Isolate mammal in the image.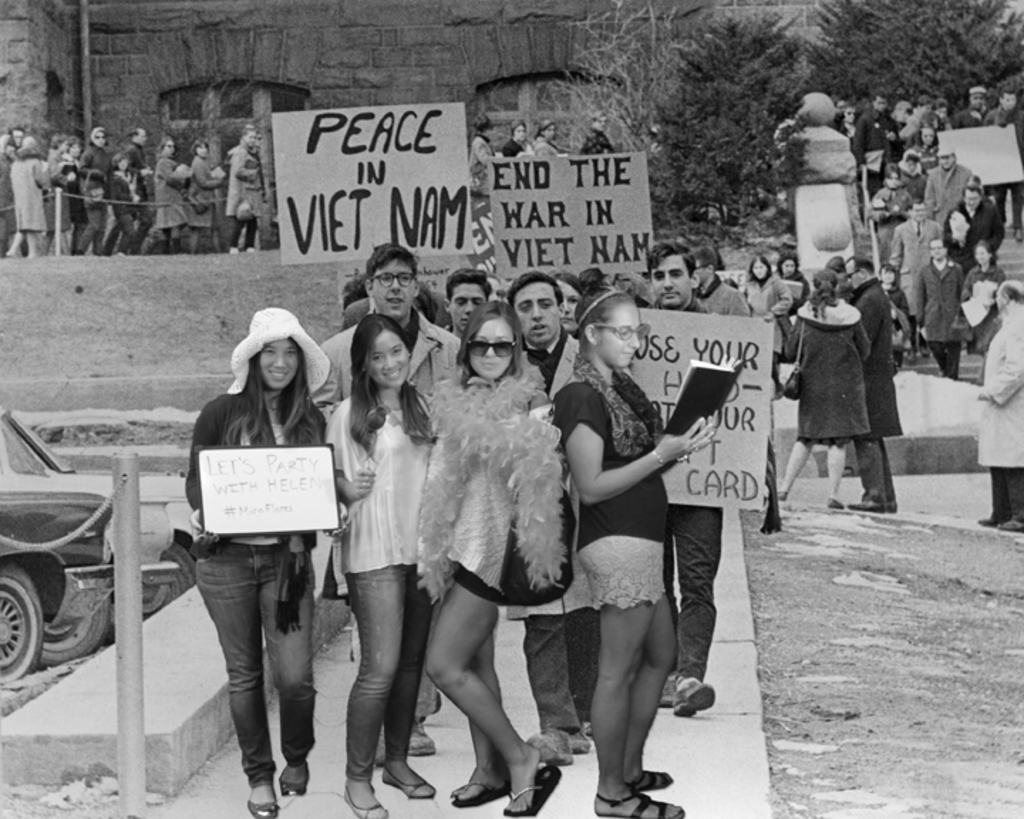
Isolated region: 576,107,630,158.
